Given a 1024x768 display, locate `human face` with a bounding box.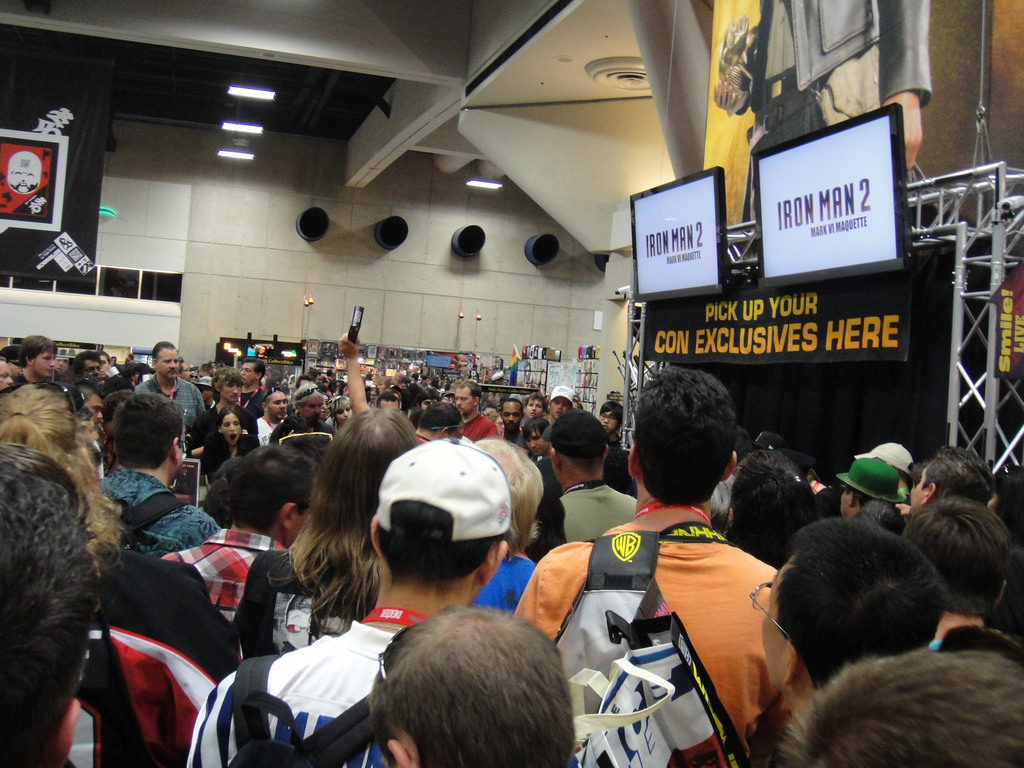
Located: locate(209, 449, 314, 540).
